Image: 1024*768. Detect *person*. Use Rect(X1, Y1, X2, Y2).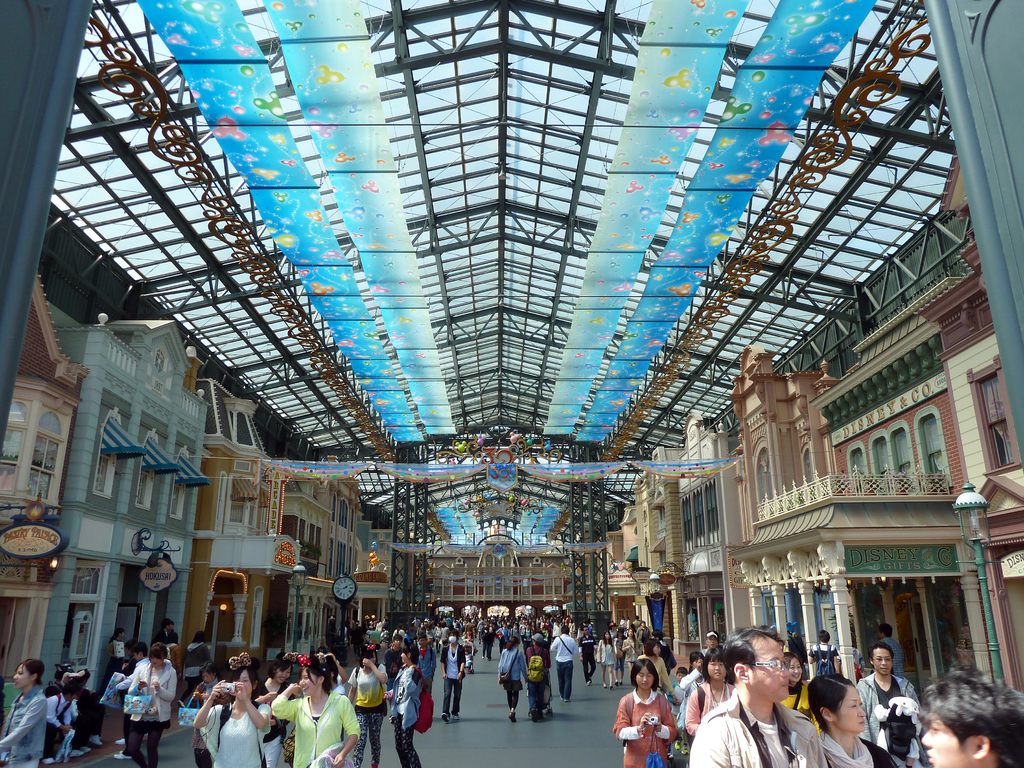
Rect(522, 634, 552, 720).
